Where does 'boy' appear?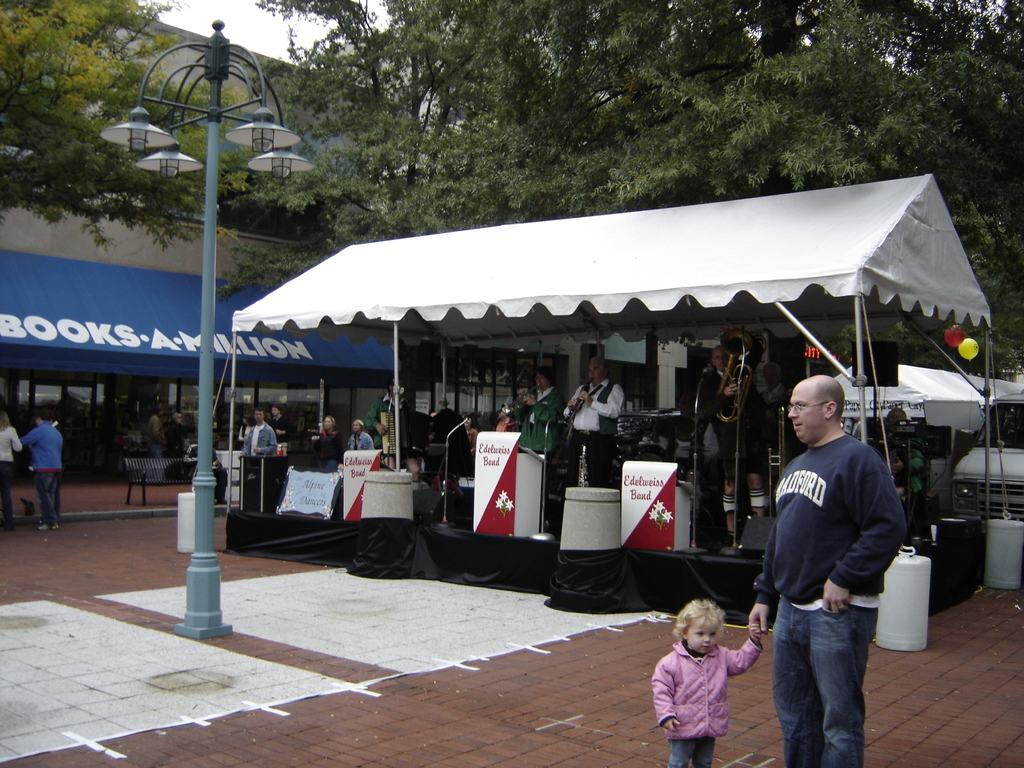
Appears at bbox(742, 360, 903, 757).
